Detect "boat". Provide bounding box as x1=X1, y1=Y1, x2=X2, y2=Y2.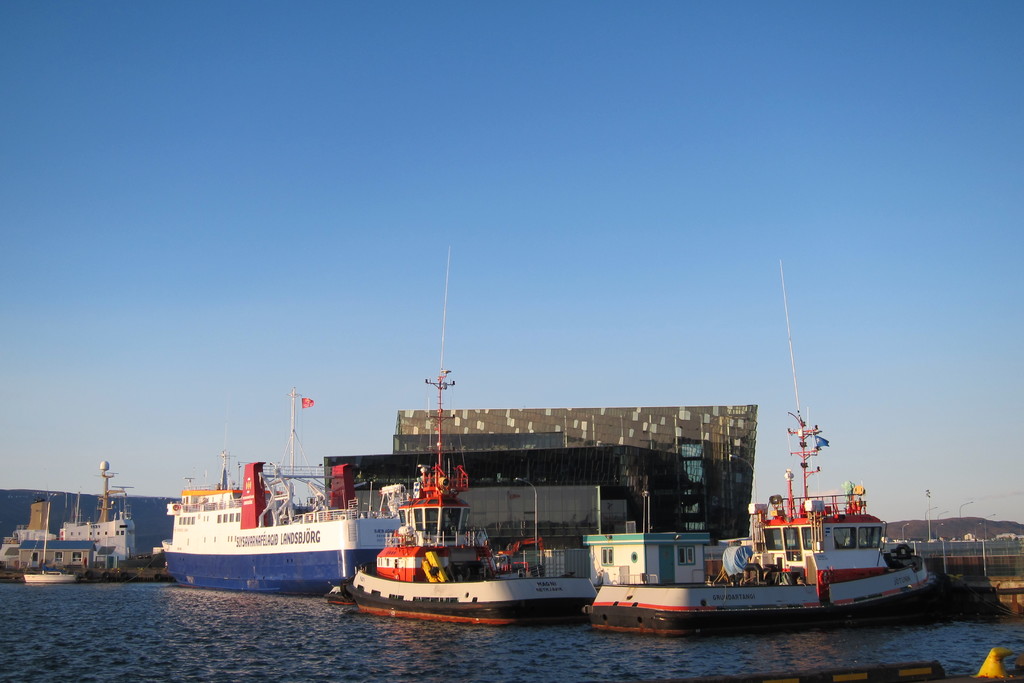
x1=328, y1=252, x2=596, y2=628.
